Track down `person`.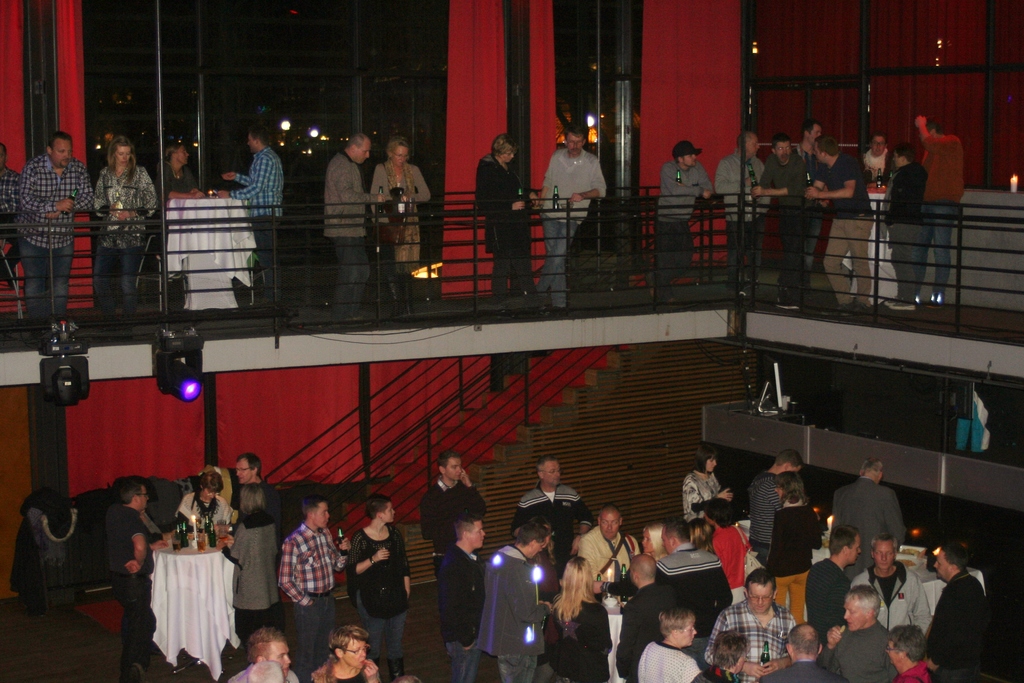
Tracked to [left=0, top=142, right=24, bottom=292].
